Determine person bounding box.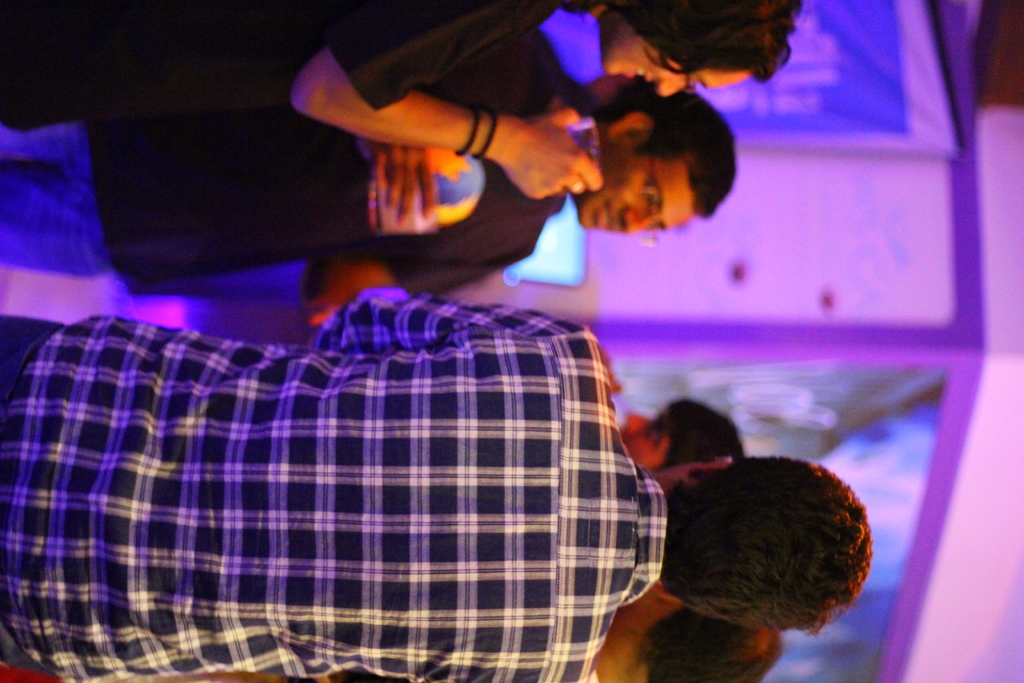
Determined: x1=0 y1=0 x2=803 y2=238.
